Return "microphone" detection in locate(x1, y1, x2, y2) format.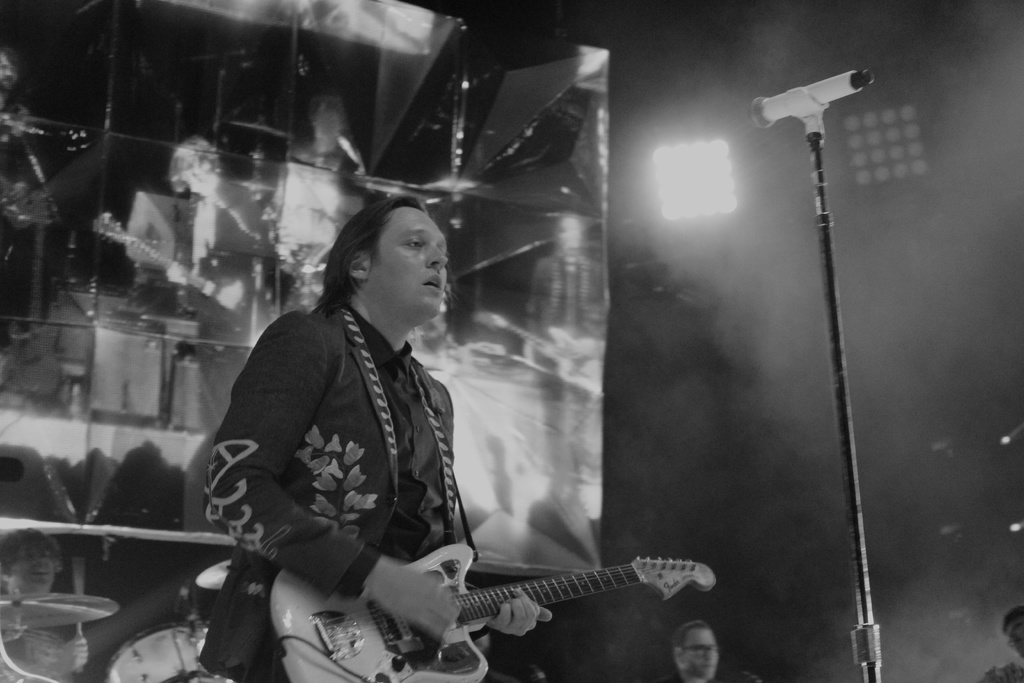
locate(740, 73, 885, 136).
